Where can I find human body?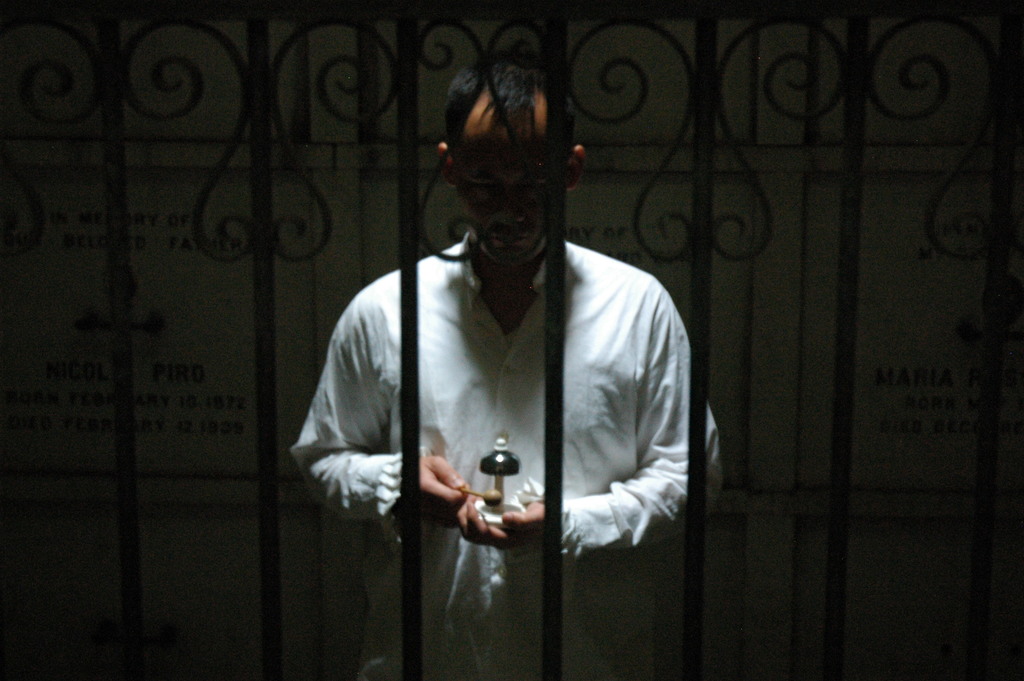
You can find it at [291,76,718,678].
